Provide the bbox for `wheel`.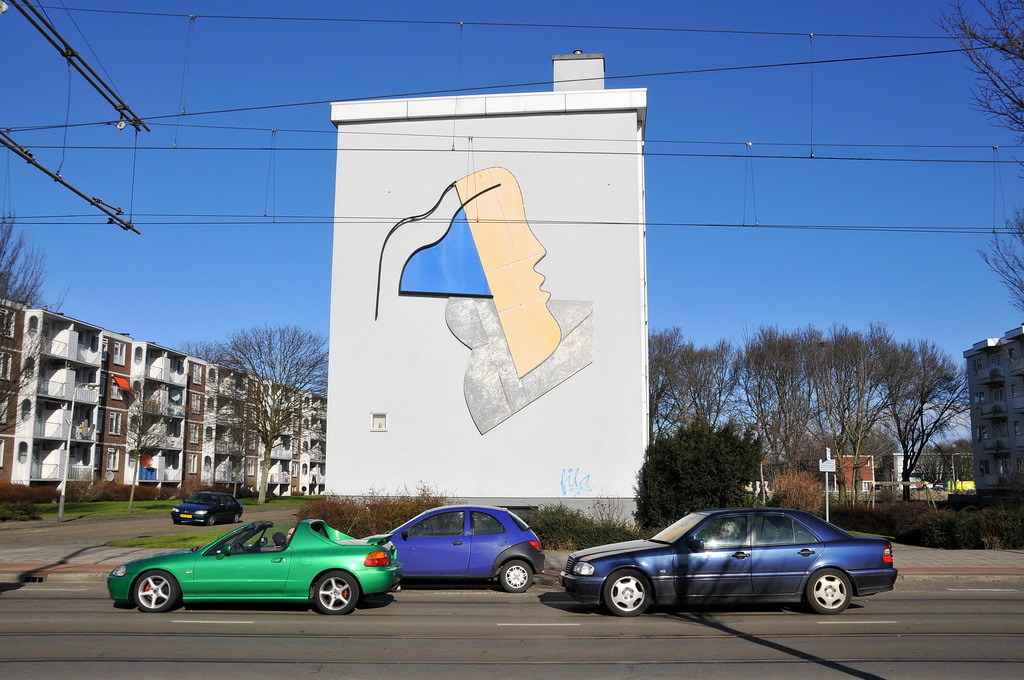
rect(809, 566, 851, 616).
